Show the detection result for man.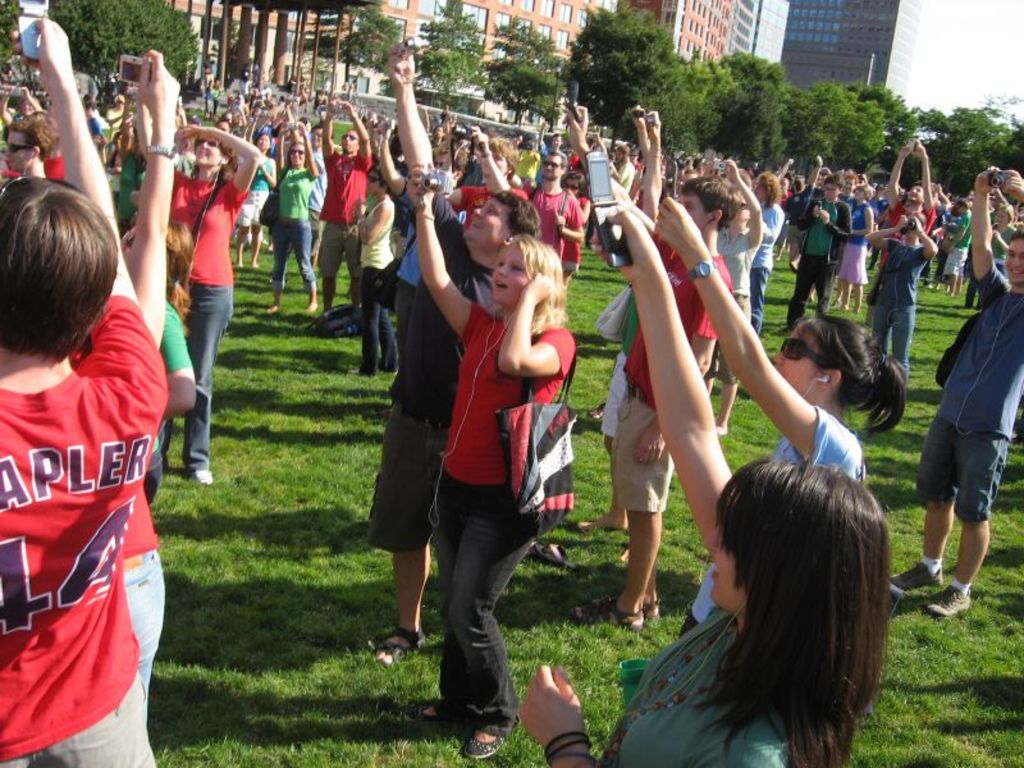
Rect(886, 165, 1023, 620).
